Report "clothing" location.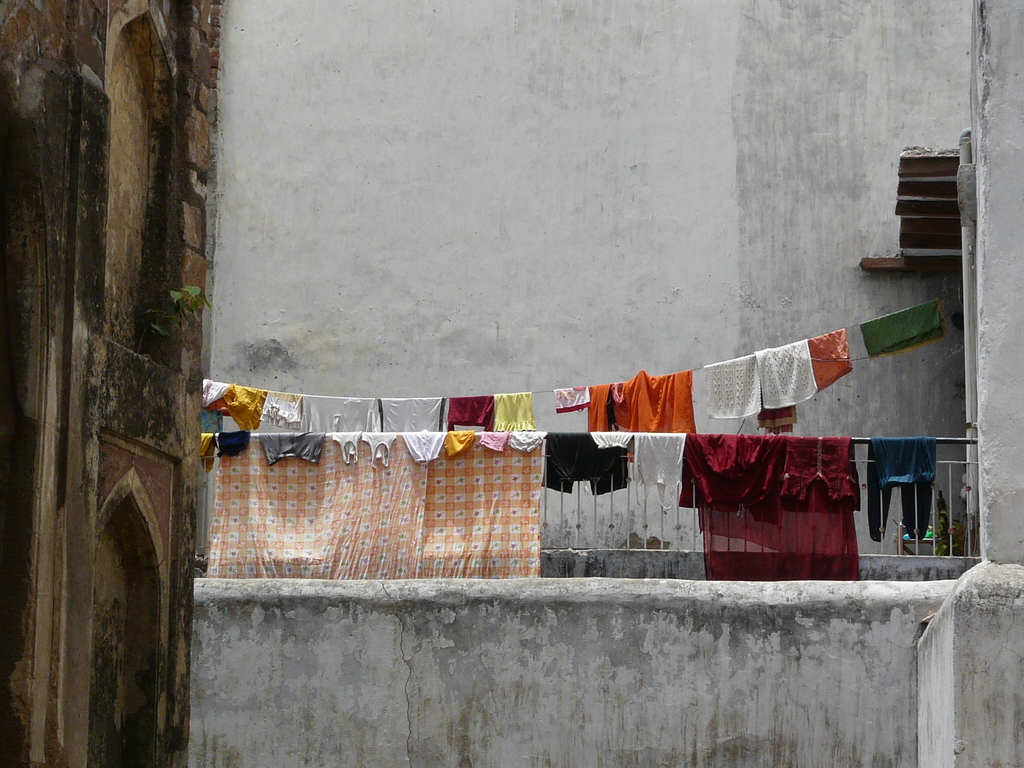
Report: (left=307, top=399, right=378, bottom=430).
